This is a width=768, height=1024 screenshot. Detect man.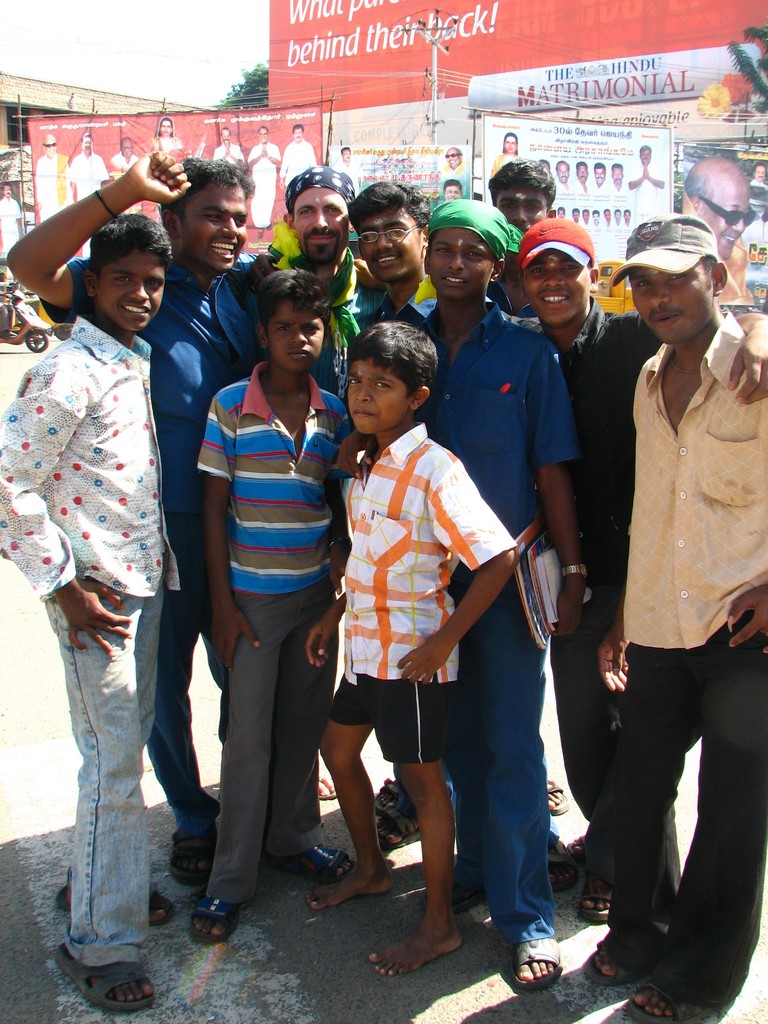
749:164:767:187.
